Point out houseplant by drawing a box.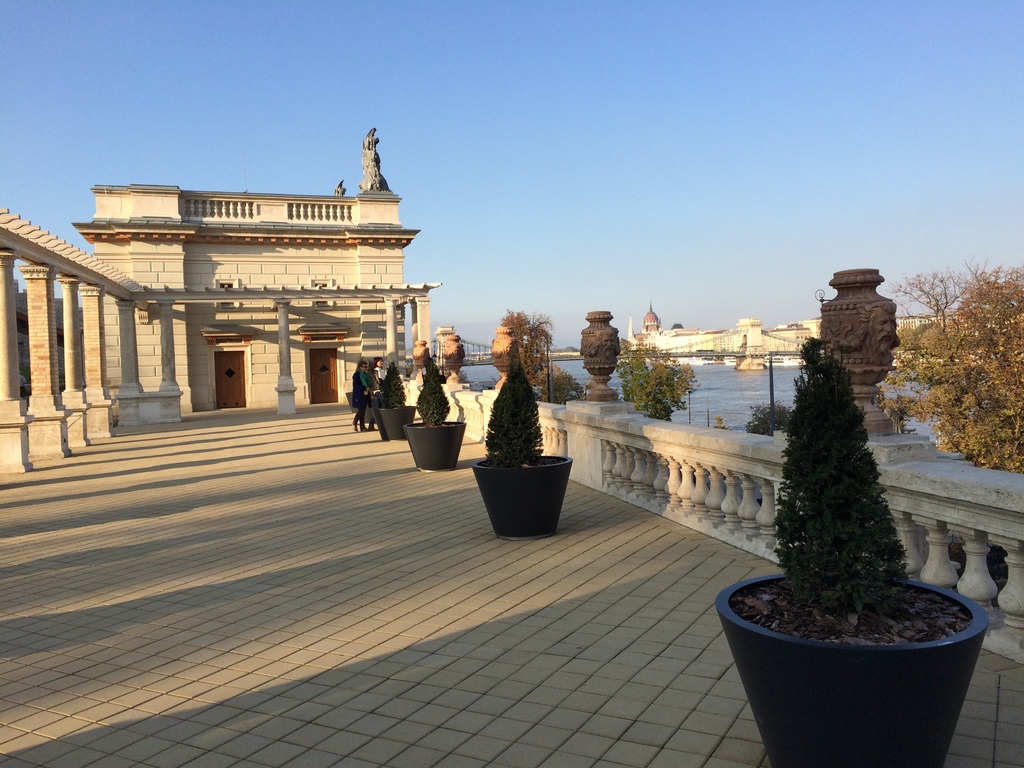
467:349:574:540.
